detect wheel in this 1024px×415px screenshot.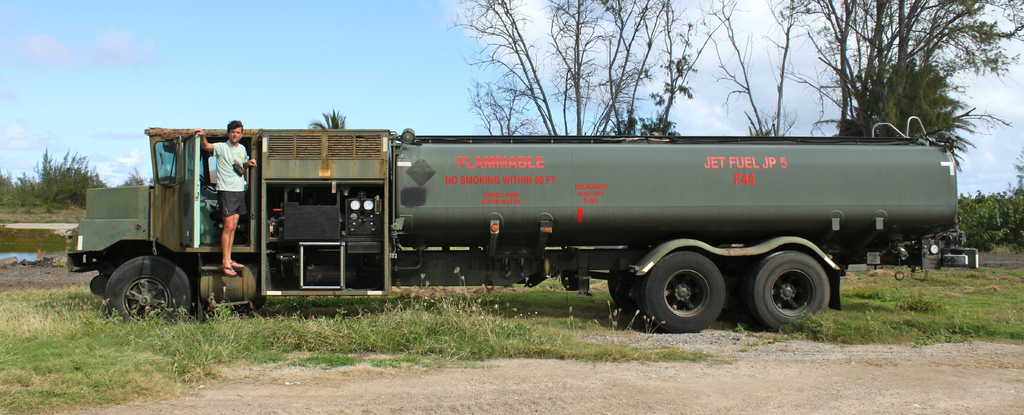
Detection: {"x1": 608, "y1": 267, "x2": 636, "y2": 314}.
